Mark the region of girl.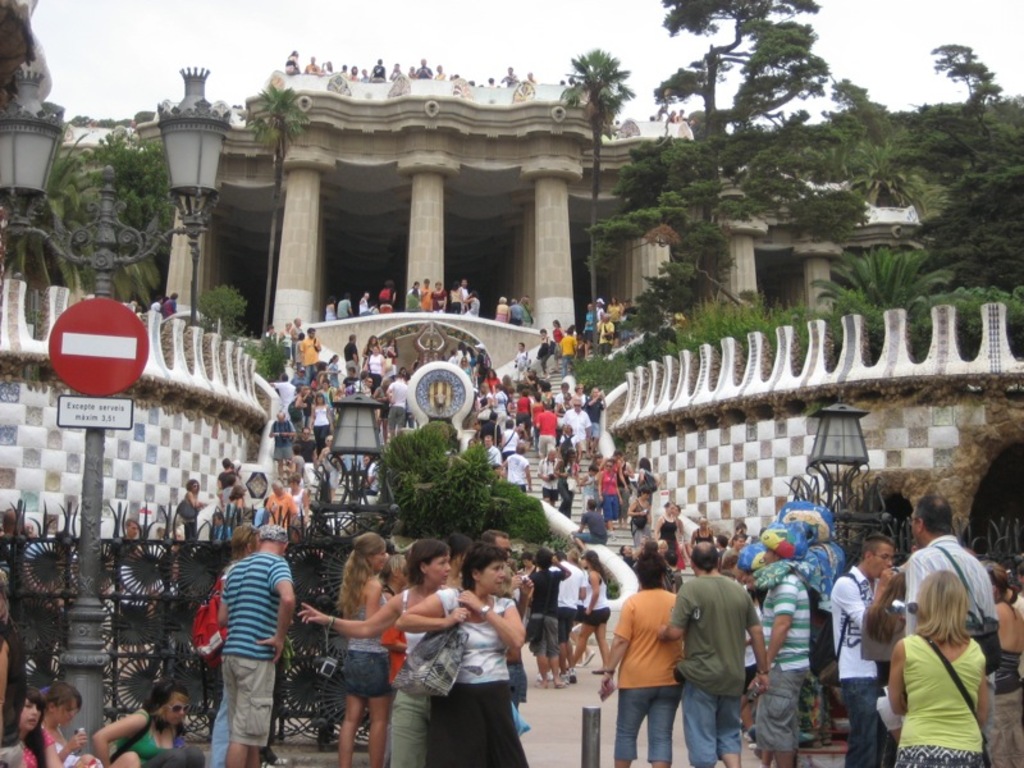
Region: detection(291, 506, 453, 767).
